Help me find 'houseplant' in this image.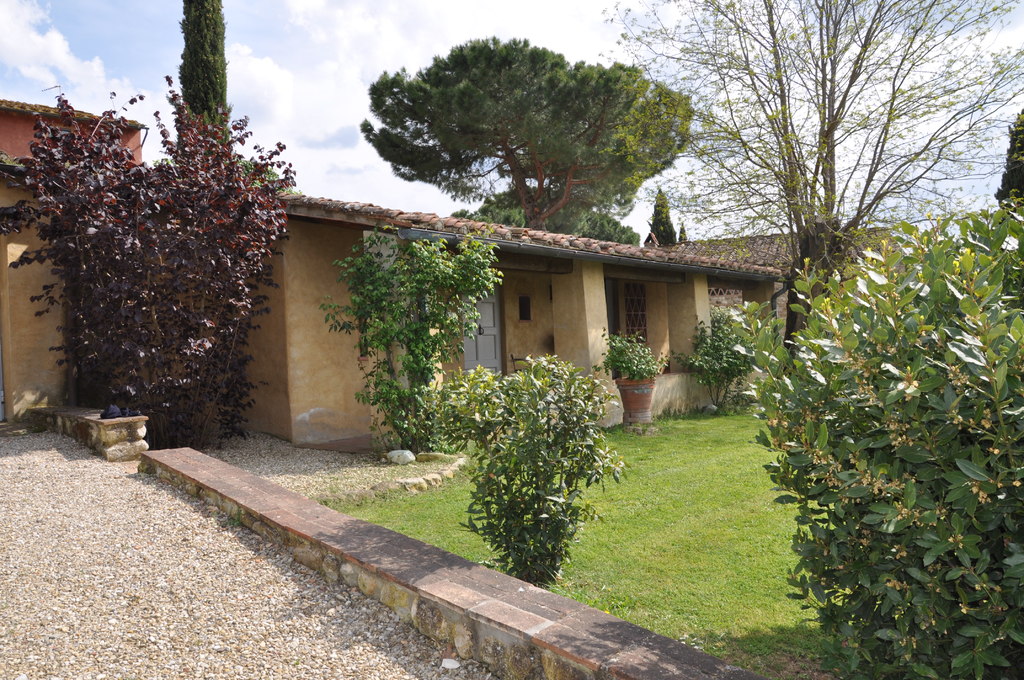
Found it: (x1=743, y1=193, x2=1020, y2=663).
